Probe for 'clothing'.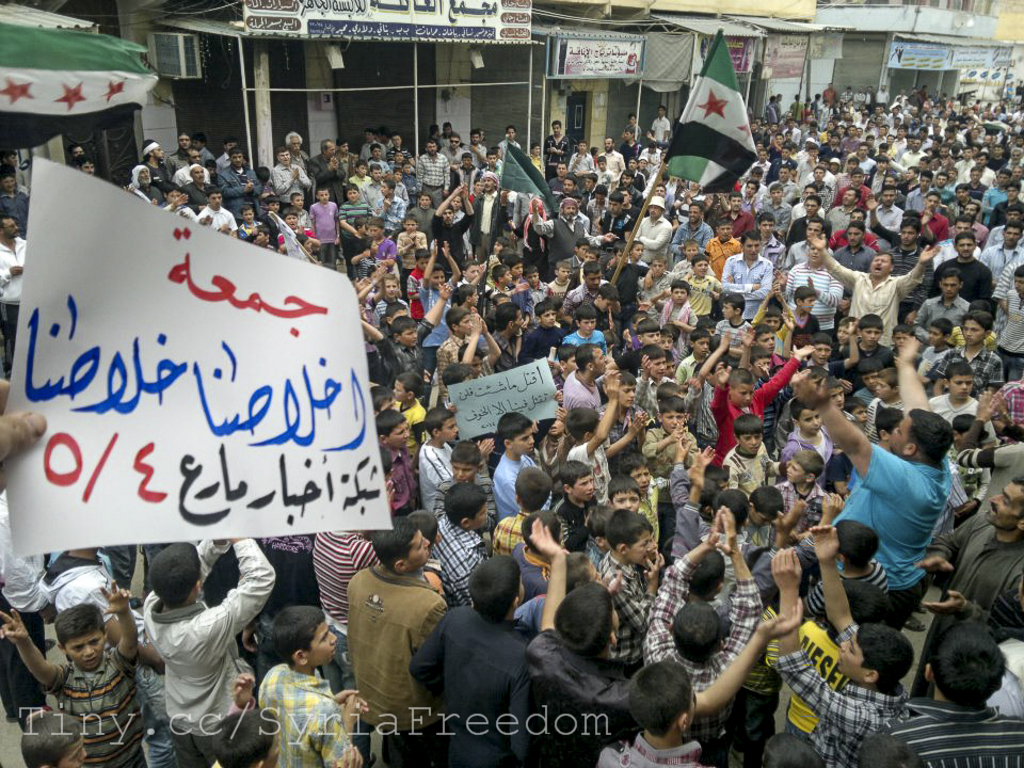
Probe result: l=347, t=234, r=374, b=283.
